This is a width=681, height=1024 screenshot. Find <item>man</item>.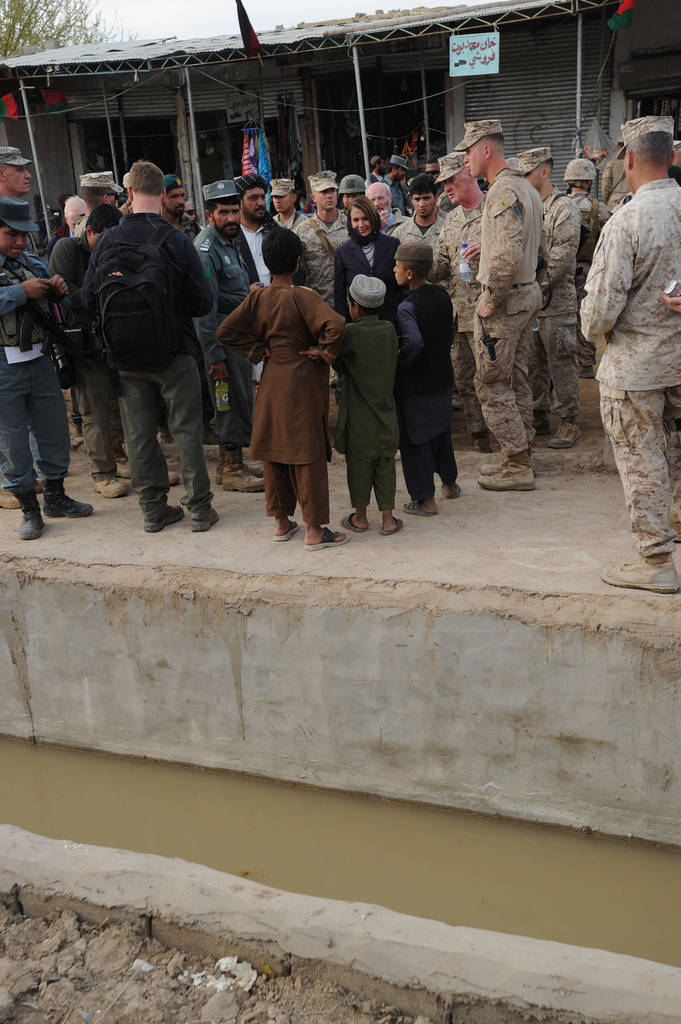
Bounding box: 381, 156, 412, 214.
